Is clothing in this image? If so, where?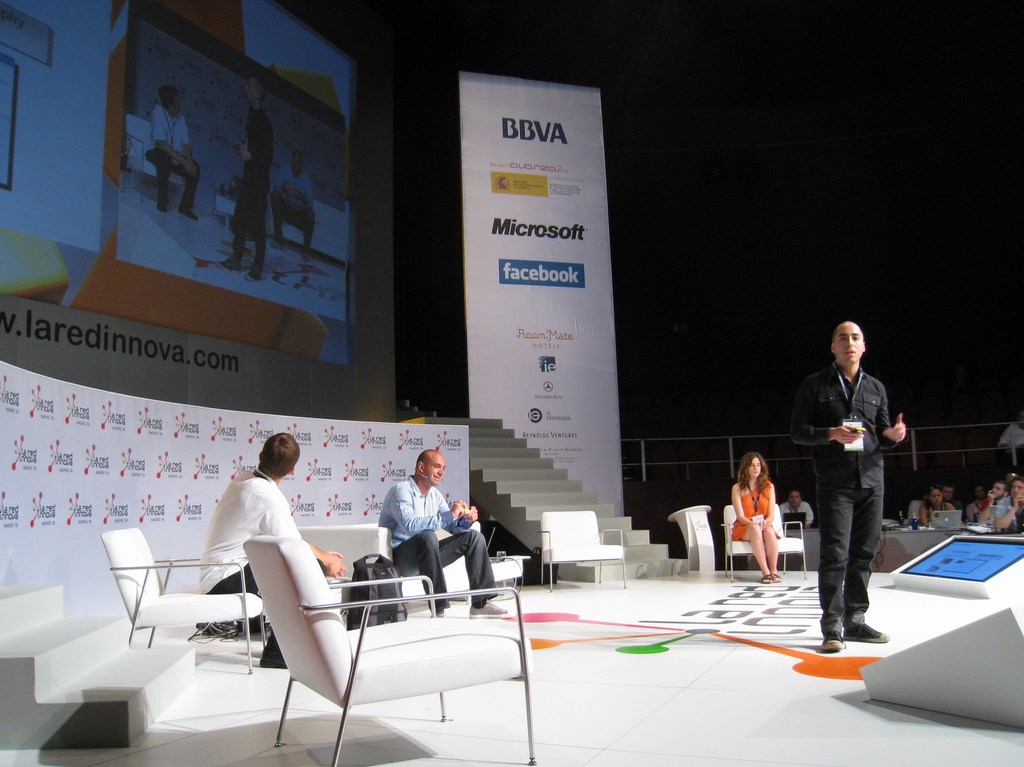
Yes, at [left=911, top=496, right=960, bottom=520].
